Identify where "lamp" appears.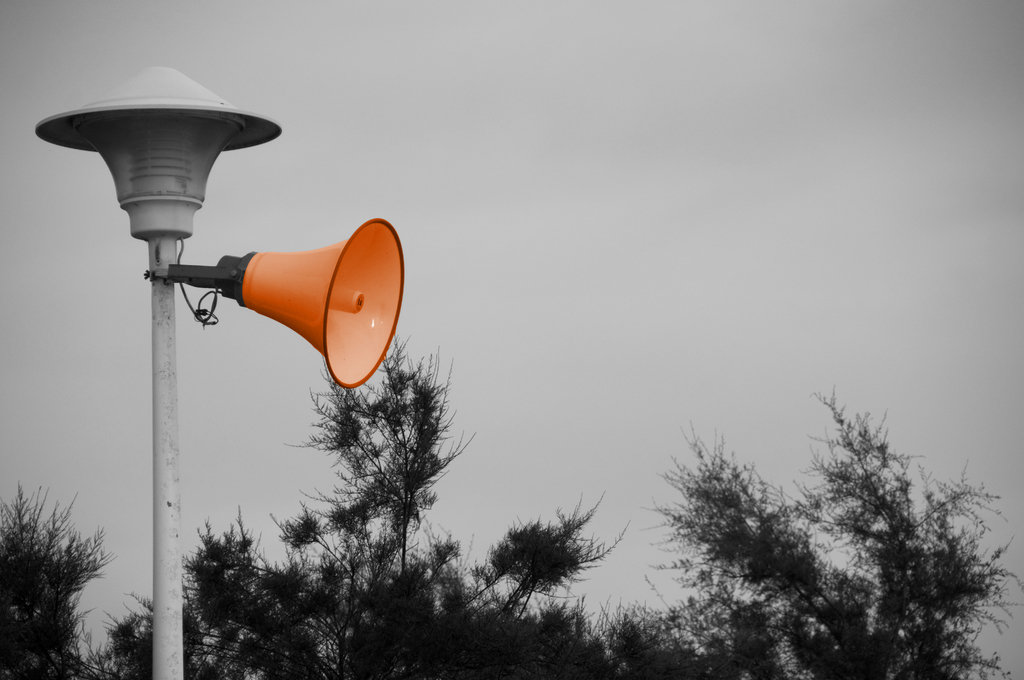
Appears at Rect(35, 63, 285, 679).
